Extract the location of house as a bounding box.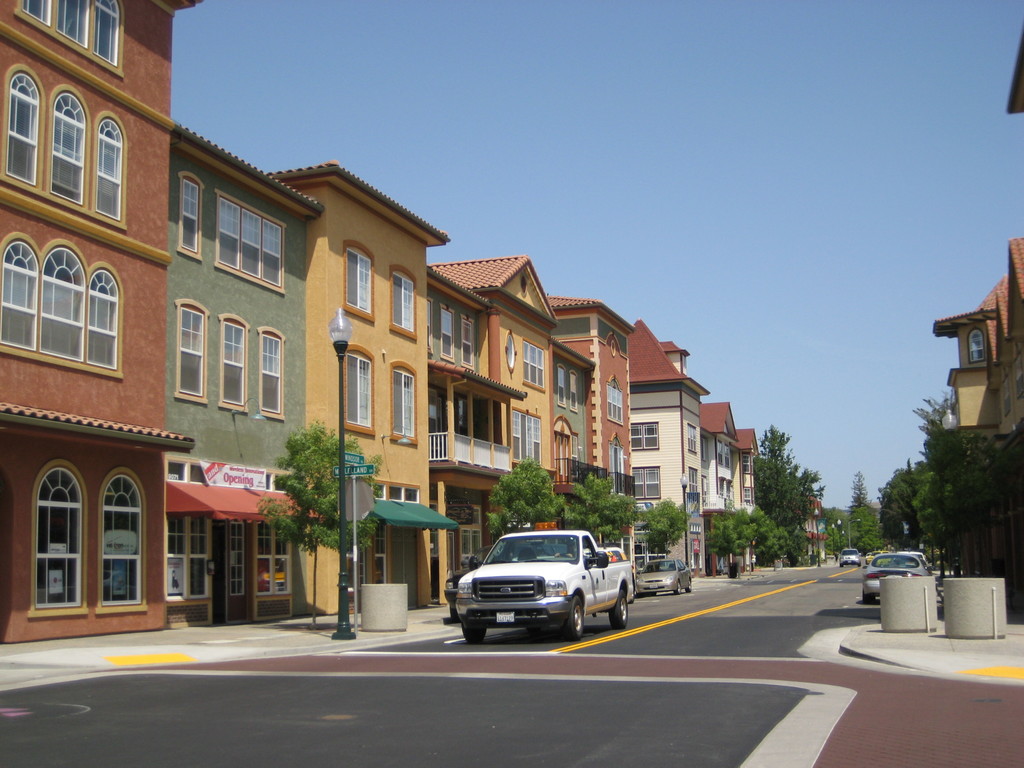
621, 316, 719, 573.
